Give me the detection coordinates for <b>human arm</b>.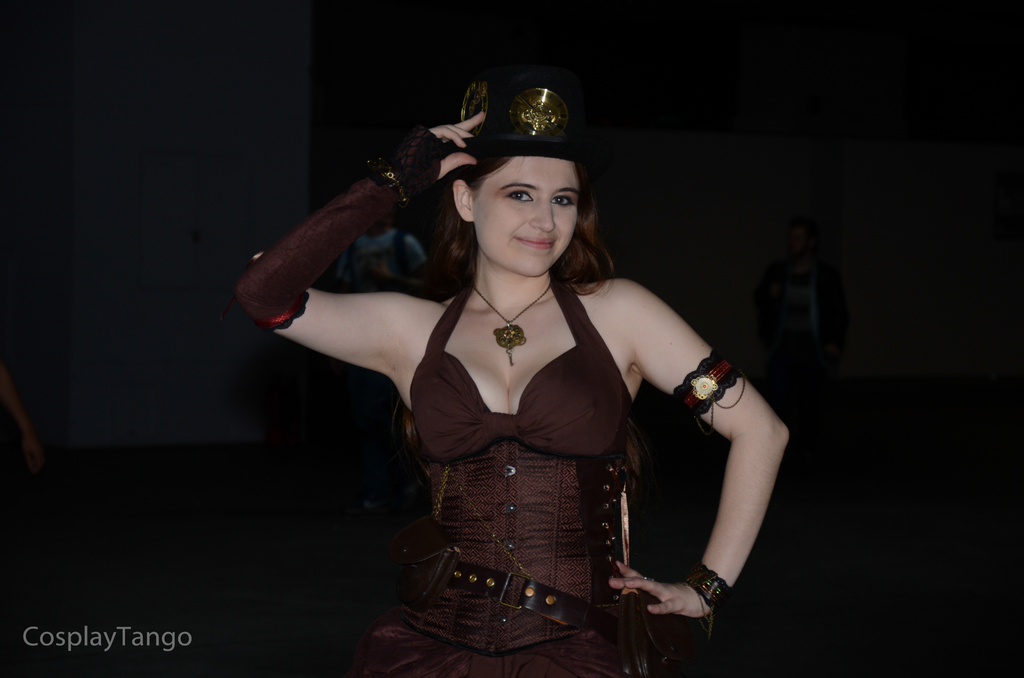
detection(233, 109, 487, 376).
